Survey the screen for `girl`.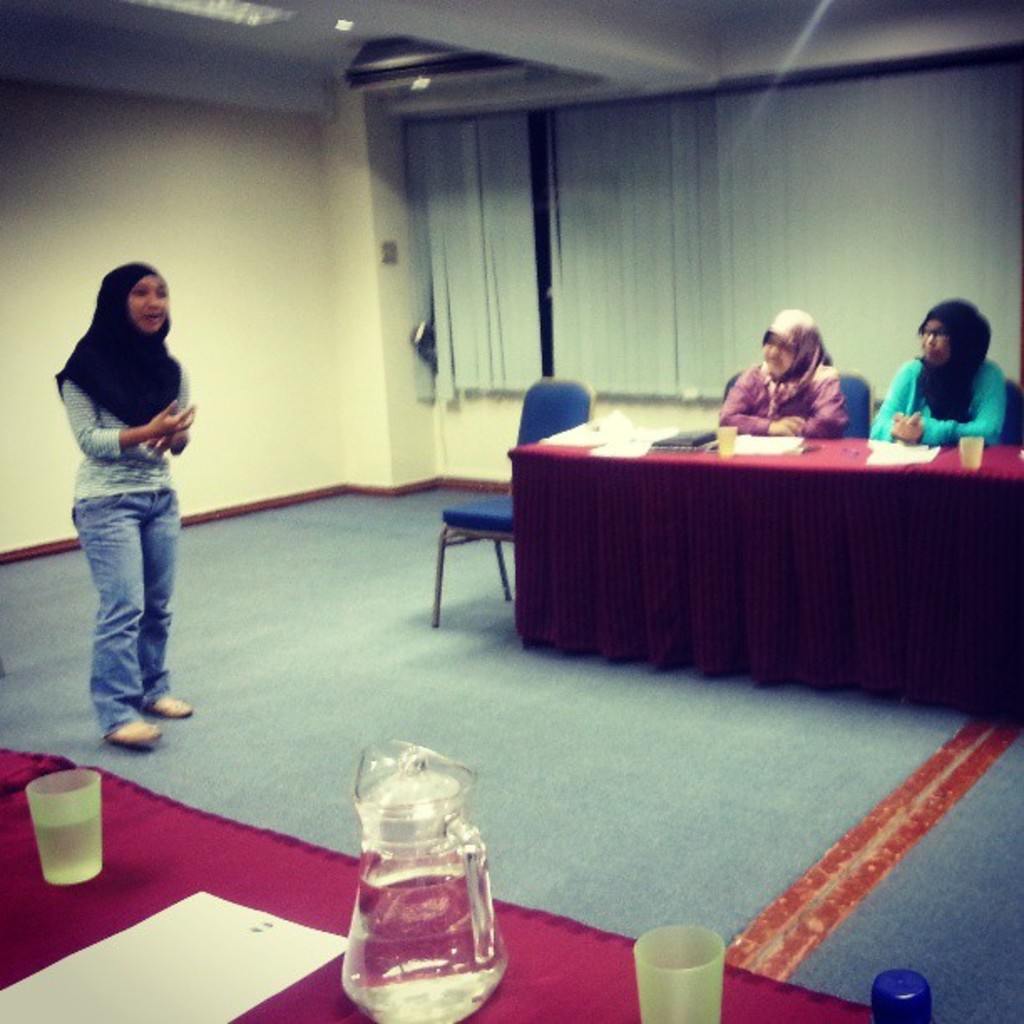
Survey found: rect(45, 261, 206, 758).
